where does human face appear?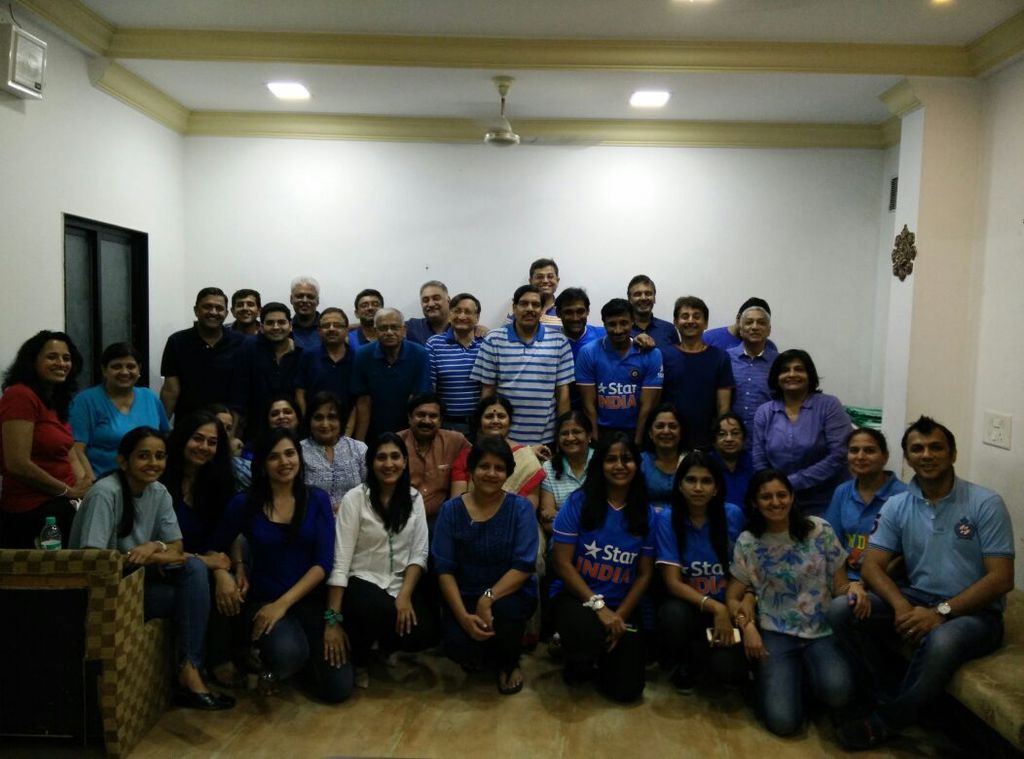
Appears at select_region(358, 293, 383, 318).
